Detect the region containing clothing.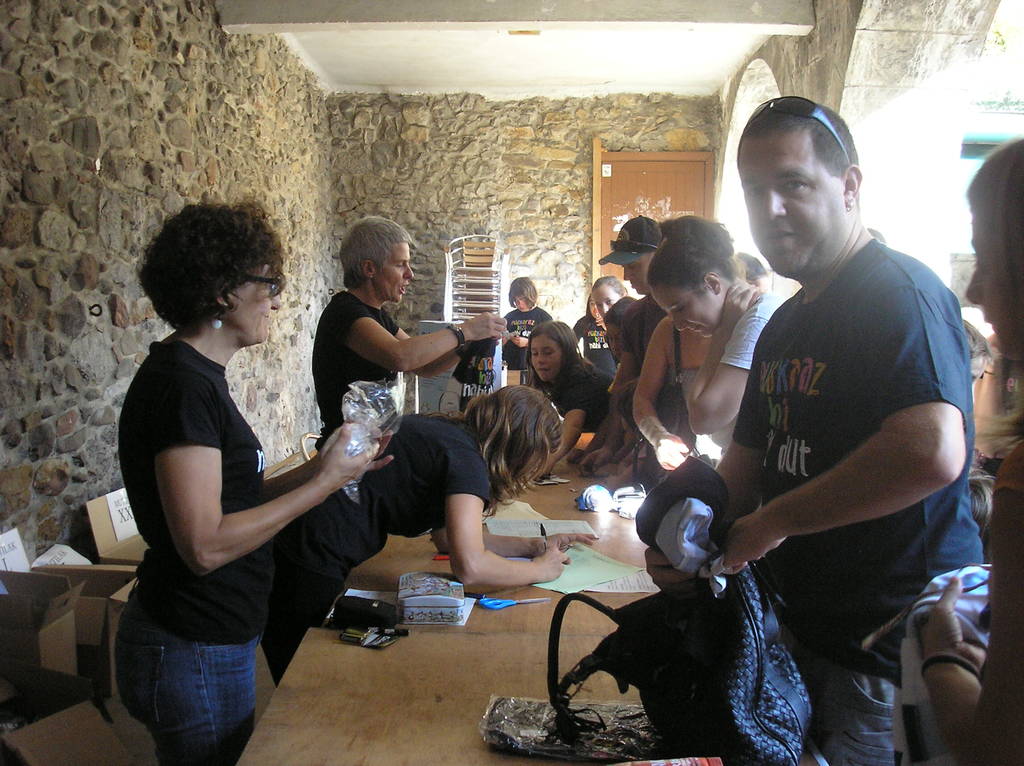
box=[115, 333, 266, 765].
